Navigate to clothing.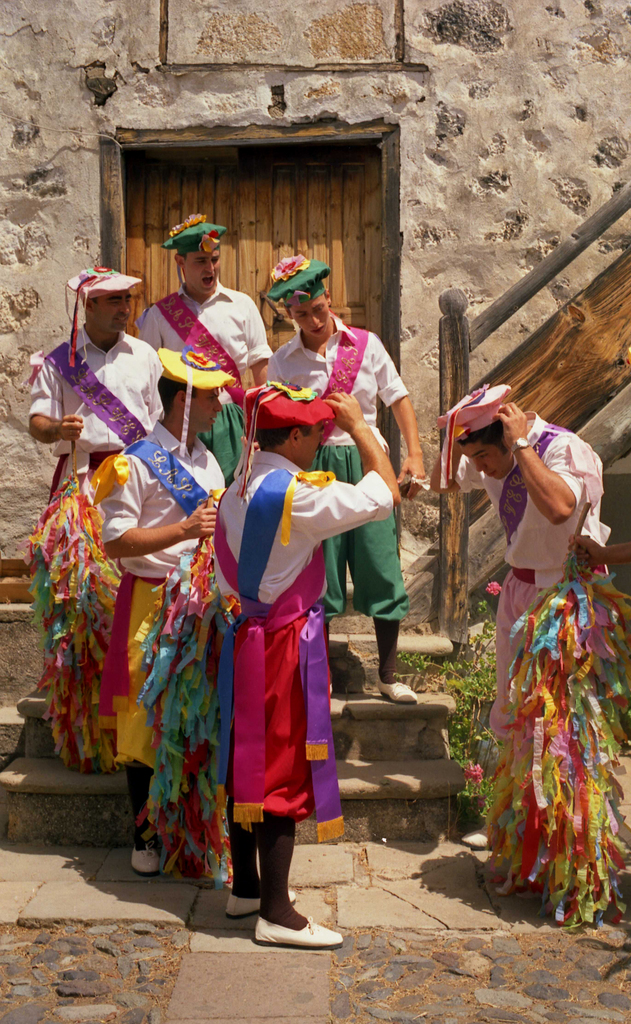
Navigation target: 25 321 161 503.
